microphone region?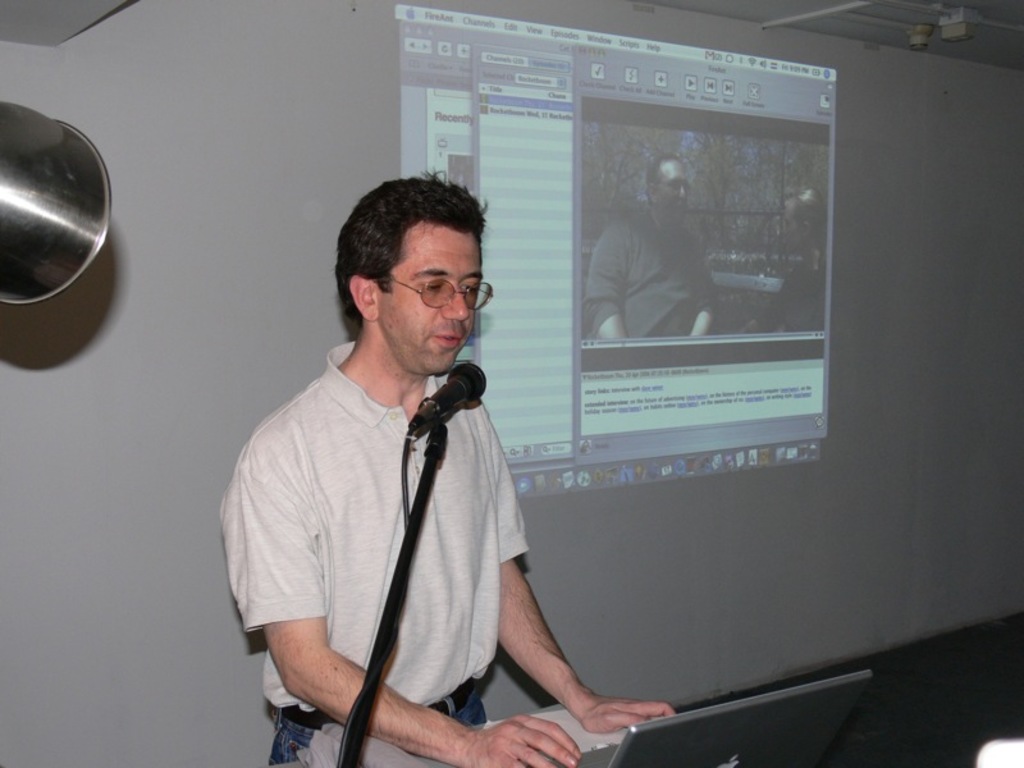
(415, 361, 485, 425)
